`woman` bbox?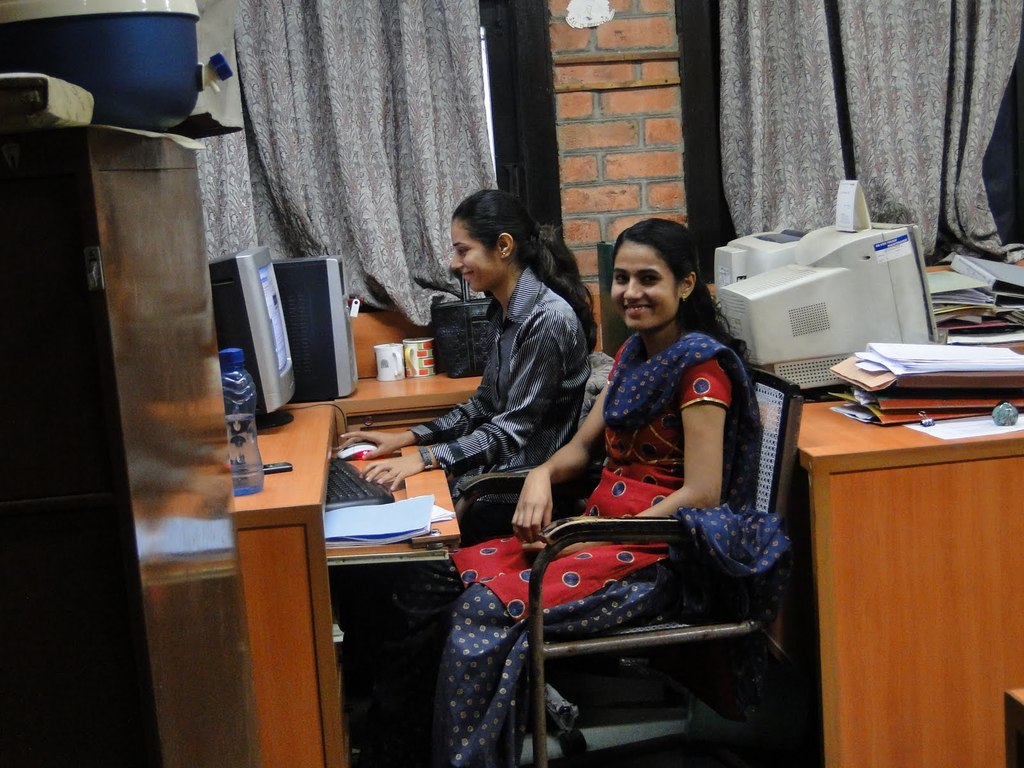
(left=334, top=198, right=607, bottom=520)
